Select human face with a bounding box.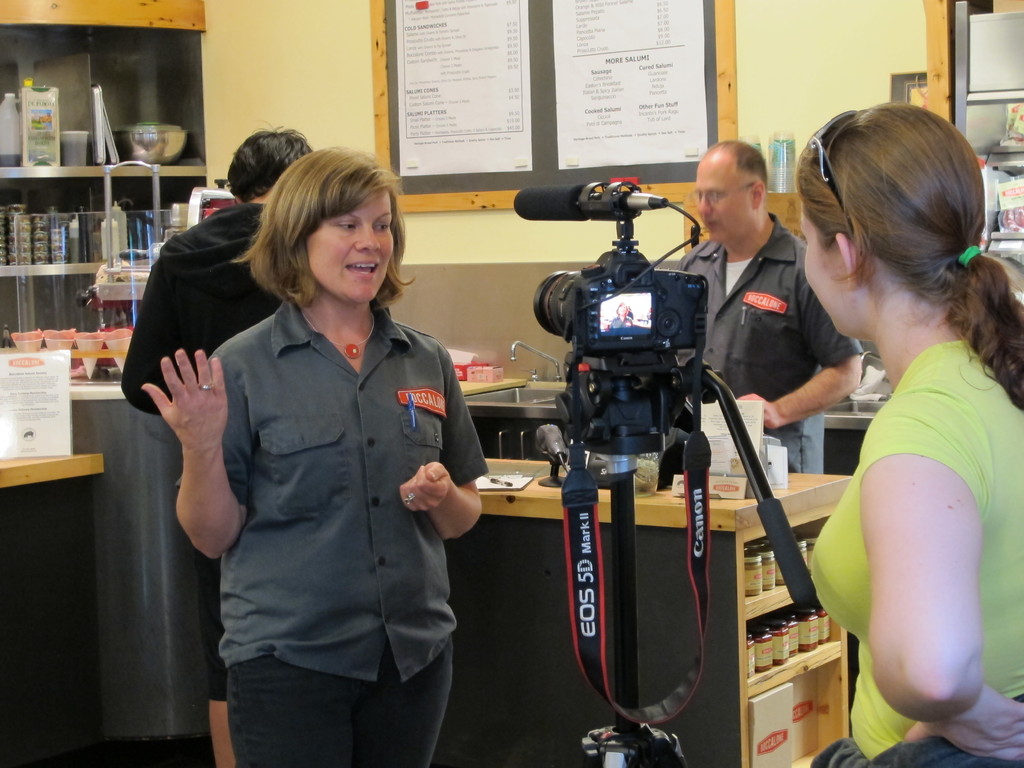
692,162,753,246.
